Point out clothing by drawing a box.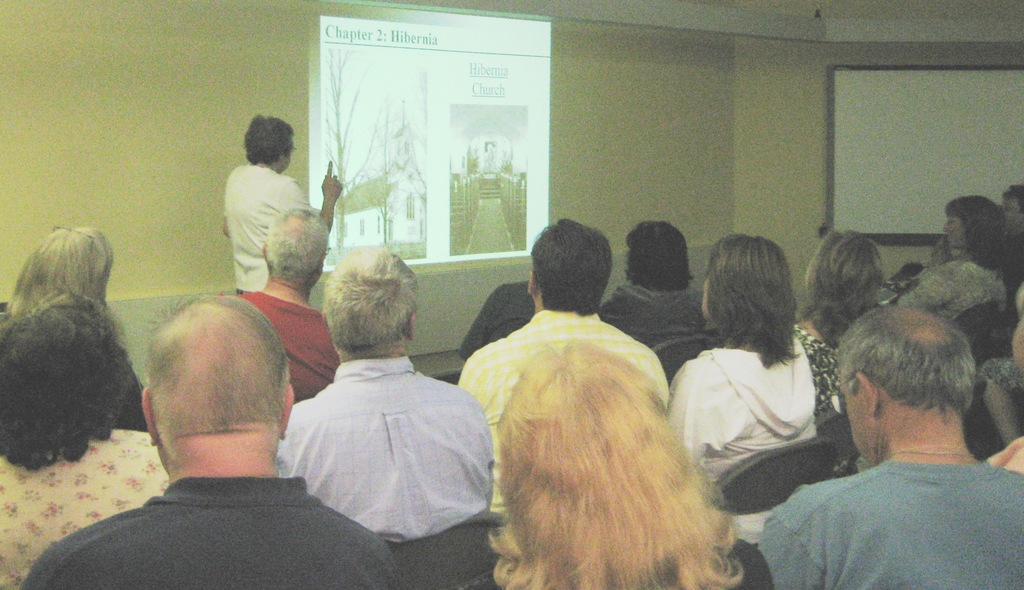
Rect(895, 242, 1006, 336).
